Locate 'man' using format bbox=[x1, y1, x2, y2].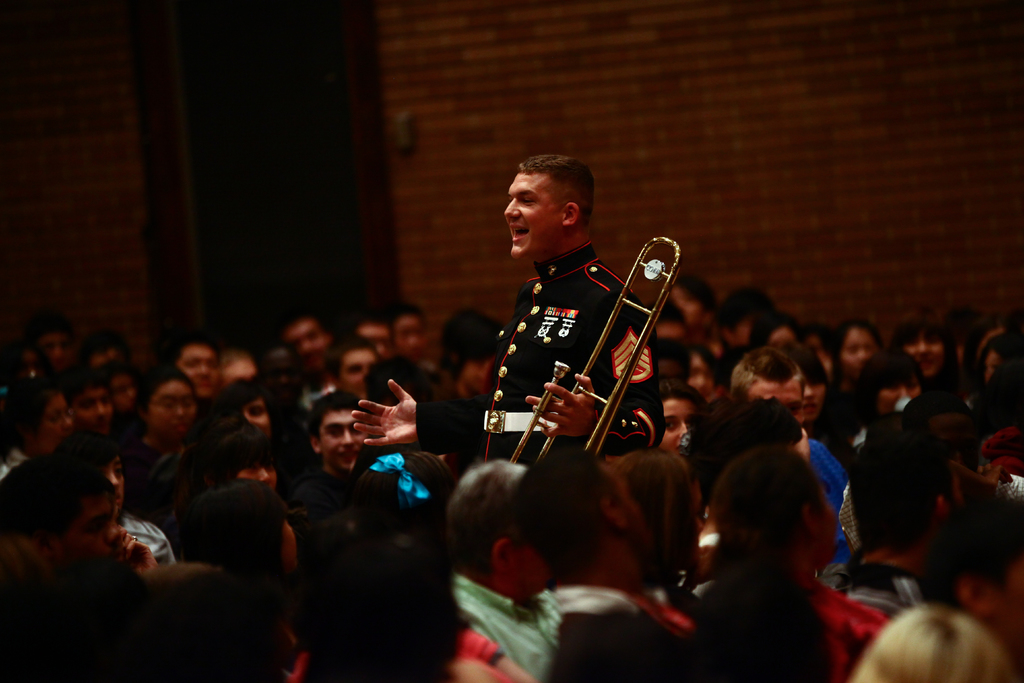
bbox=[330, 332, 378, 396].
